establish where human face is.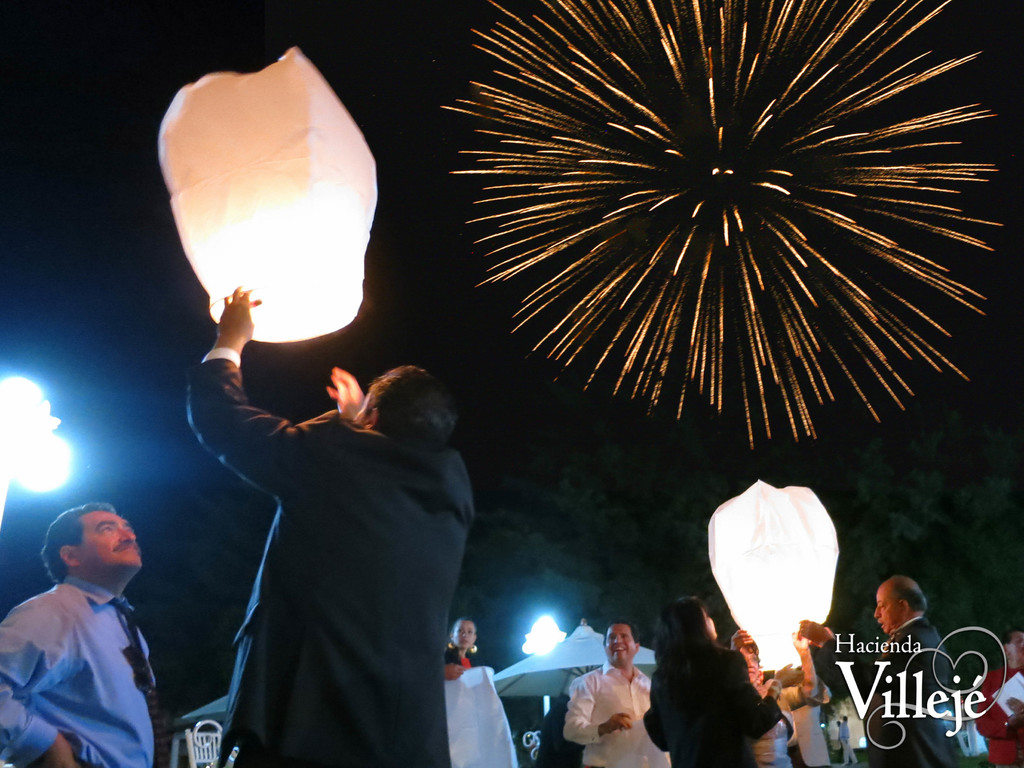
Established at <region>451, 621, 477, 648</region>.
